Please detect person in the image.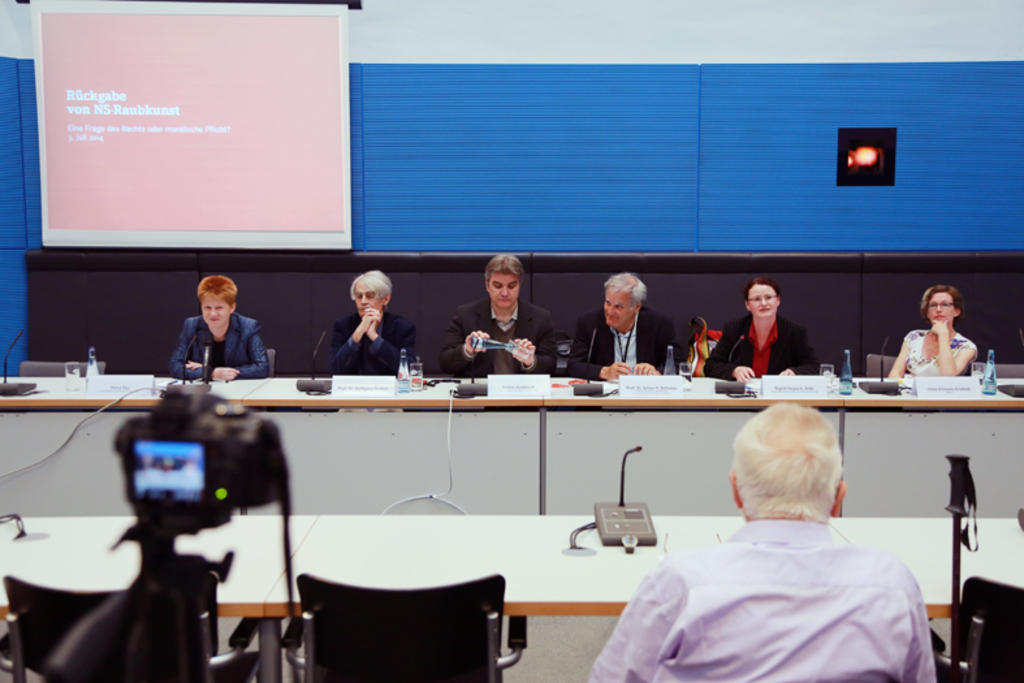
crop(704, 276, 821, 384).
